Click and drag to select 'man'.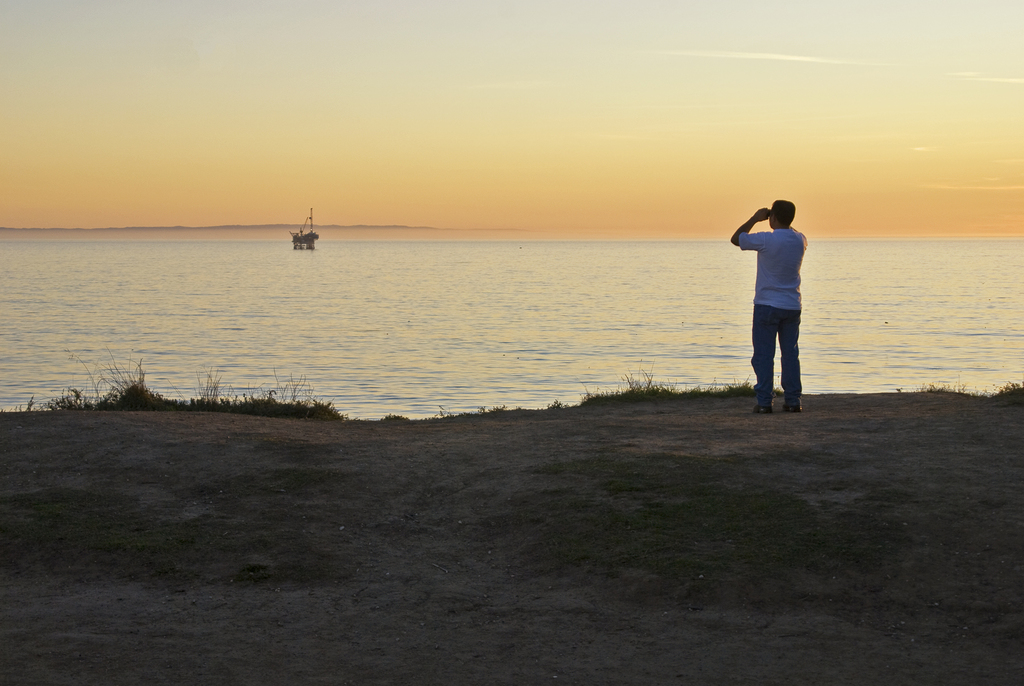
Selection: select_region(732, 197, 808, 409).
